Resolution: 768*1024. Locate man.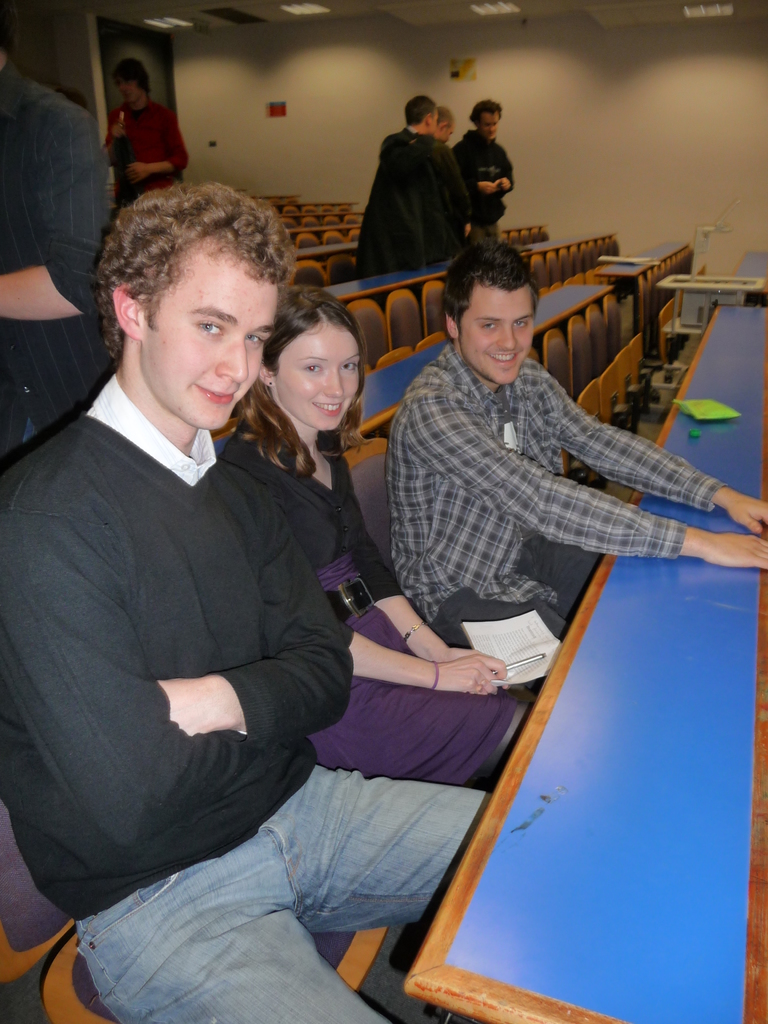
rect(381, 242, 767, 691).
